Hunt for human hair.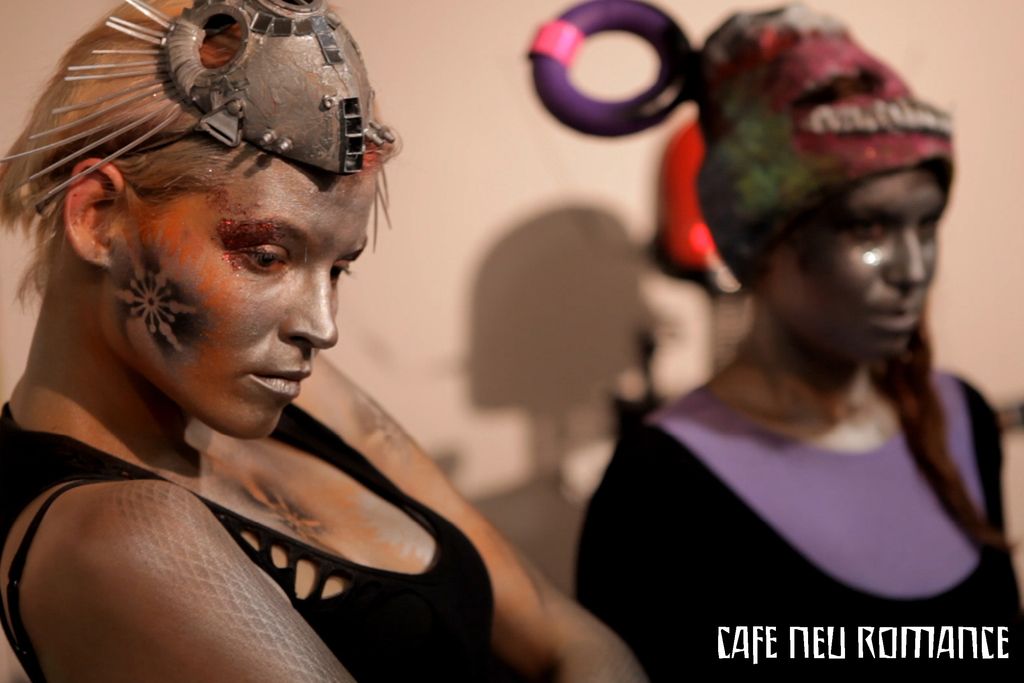
Hunted down at detection(0, 0, 392, 304).
